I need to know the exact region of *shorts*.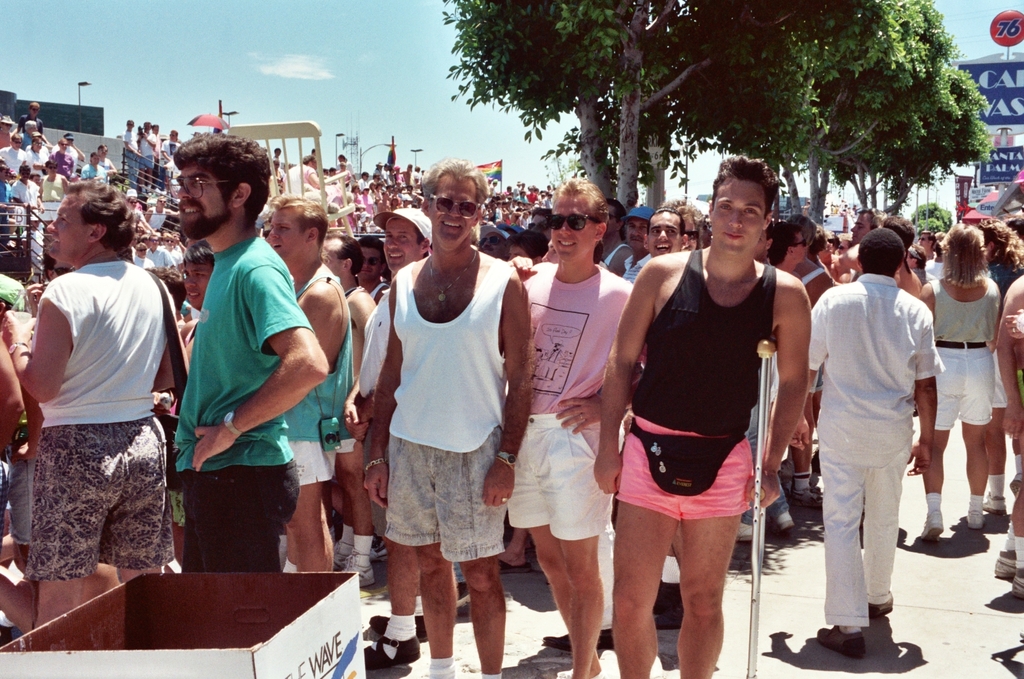
Region: Rect(506, 415, 624, 543).
